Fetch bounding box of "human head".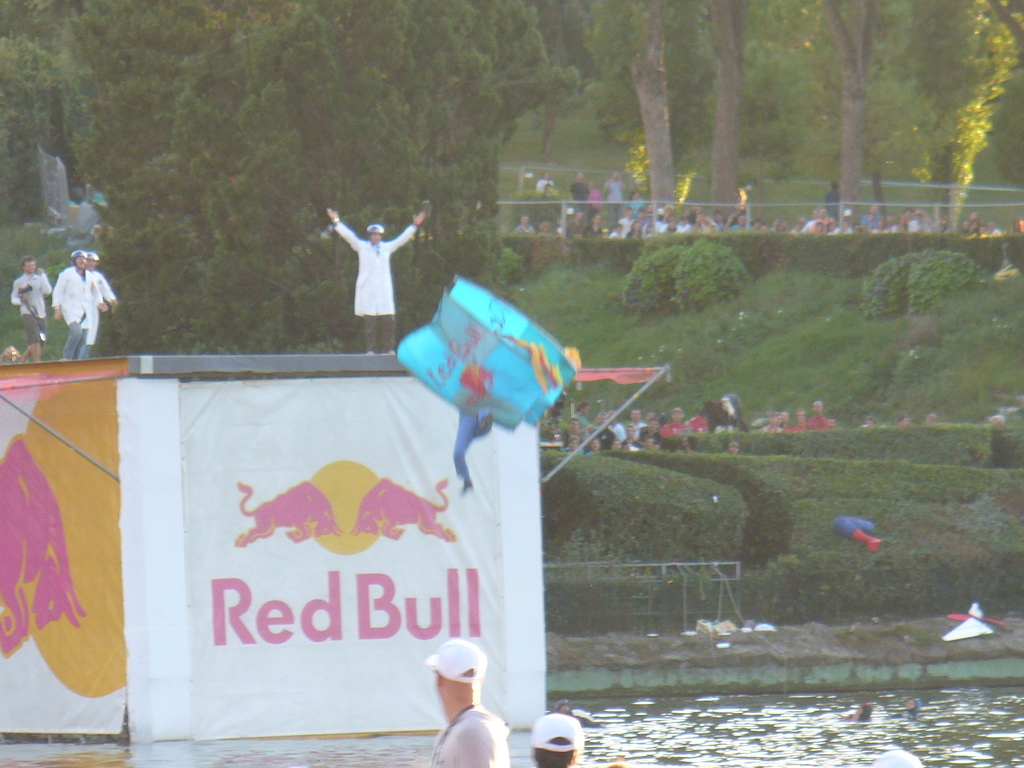
Bbox: BBox(70, 250, 88, 268).
